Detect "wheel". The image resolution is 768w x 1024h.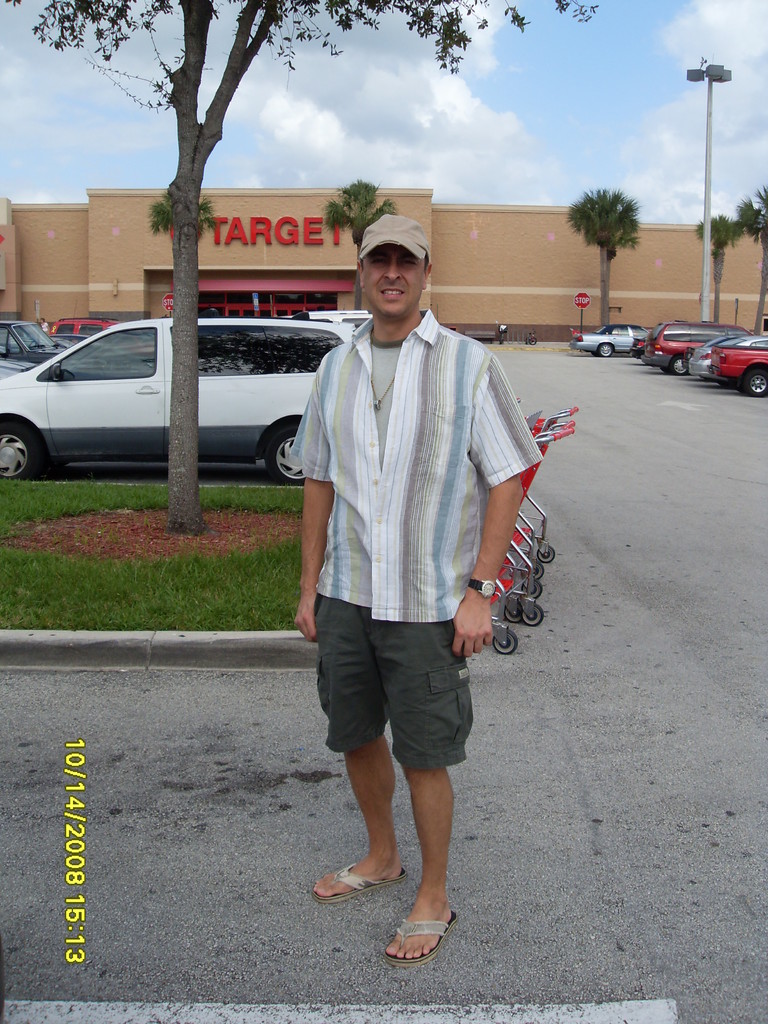
crop(261, 432, 305, 479).
